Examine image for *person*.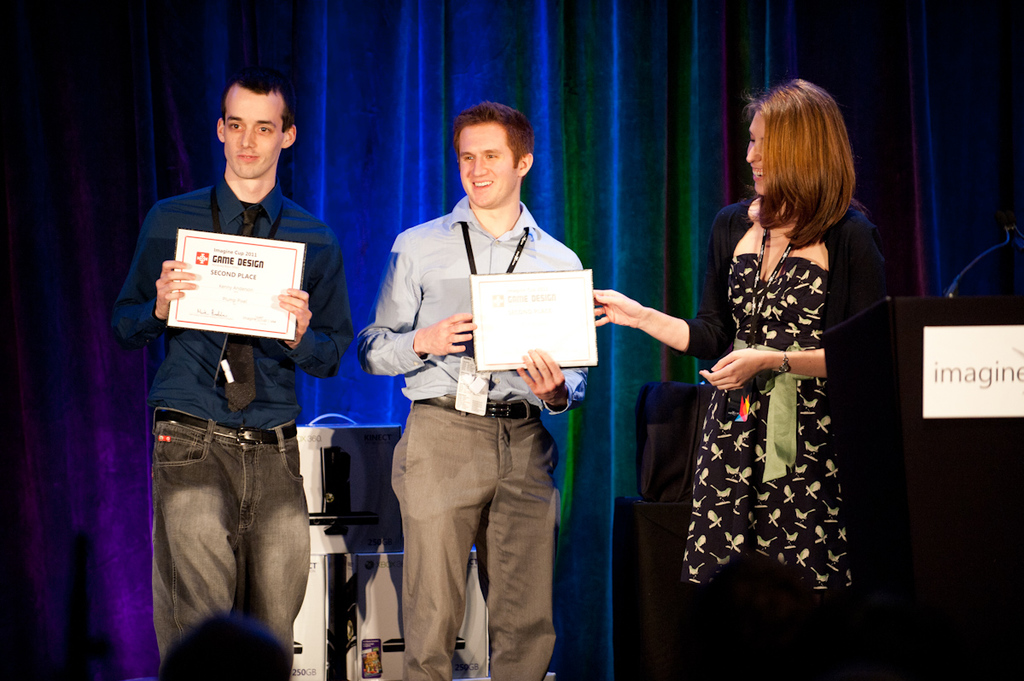
Examination result: l=597, t=75, r=881, b=680.
